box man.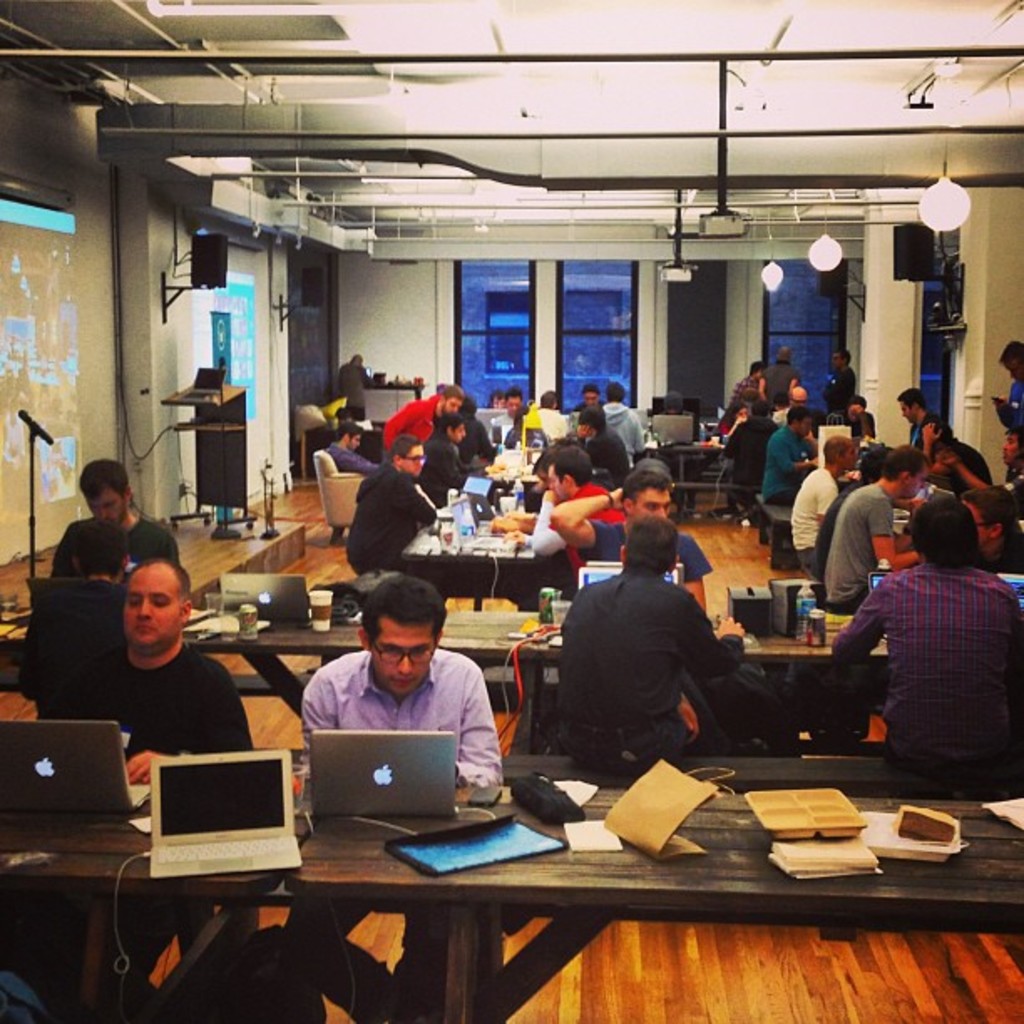
bbox(755, 407, 823, 519).
